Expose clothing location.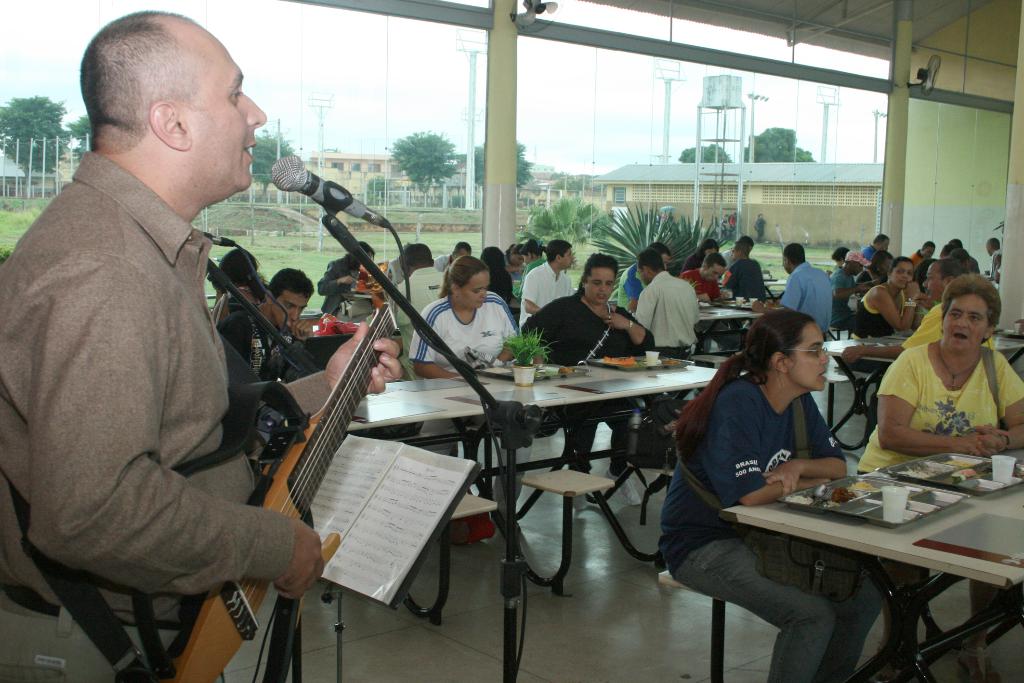
Exposed at left=19, top=63, right=282, bottom=664.
